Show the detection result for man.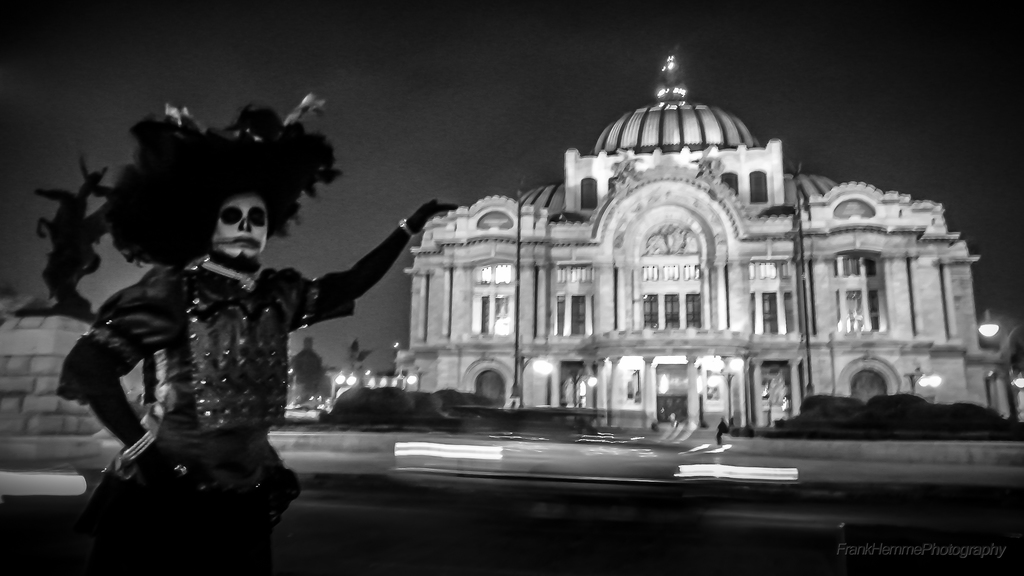
Rect(58, 94, 448, 572).
